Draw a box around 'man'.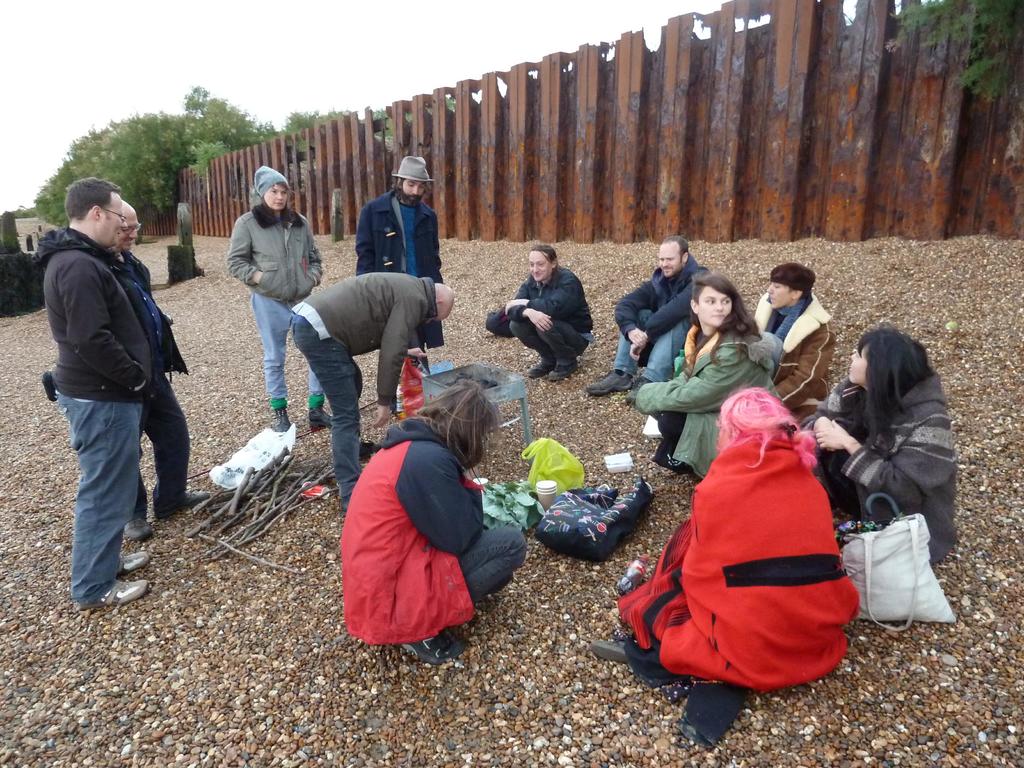
290 269 452 514.
